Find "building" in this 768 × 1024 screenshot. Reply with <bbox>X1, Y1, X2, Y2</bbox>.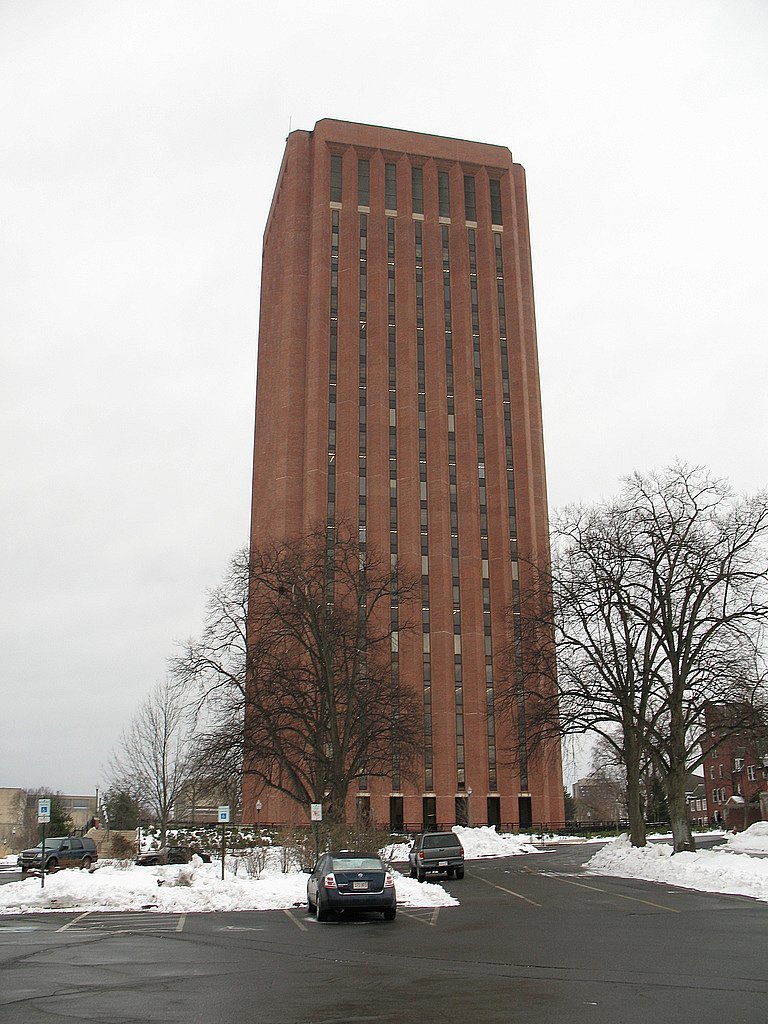
<bbox>702, 698, 767, 833</bbox>.
